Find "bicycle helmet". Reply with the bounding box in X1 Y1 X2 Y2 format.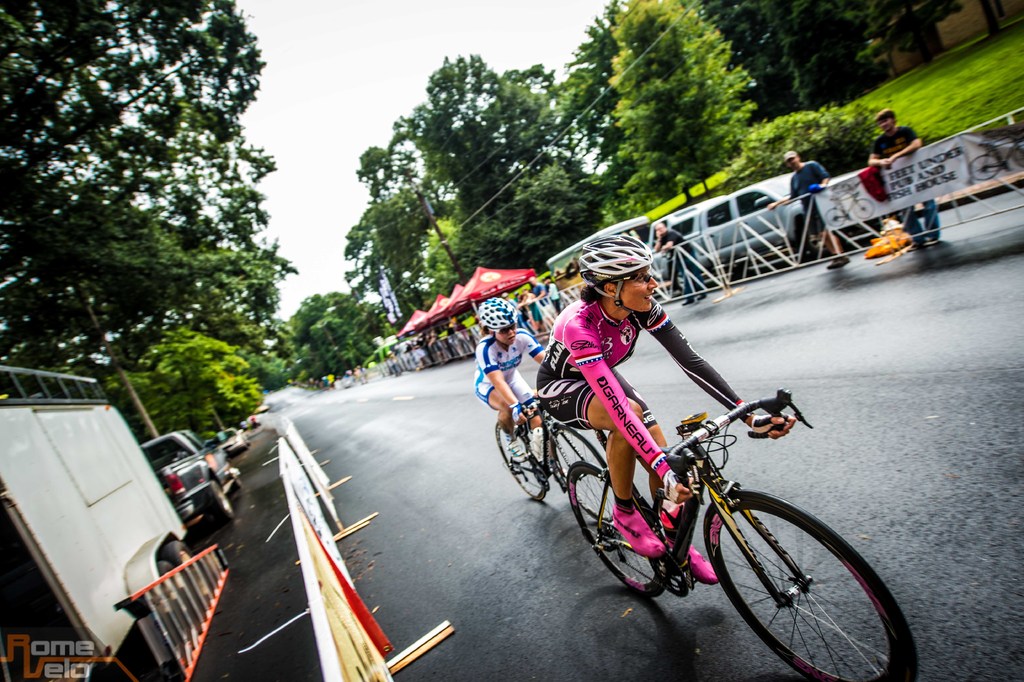
476 295 519 336.
